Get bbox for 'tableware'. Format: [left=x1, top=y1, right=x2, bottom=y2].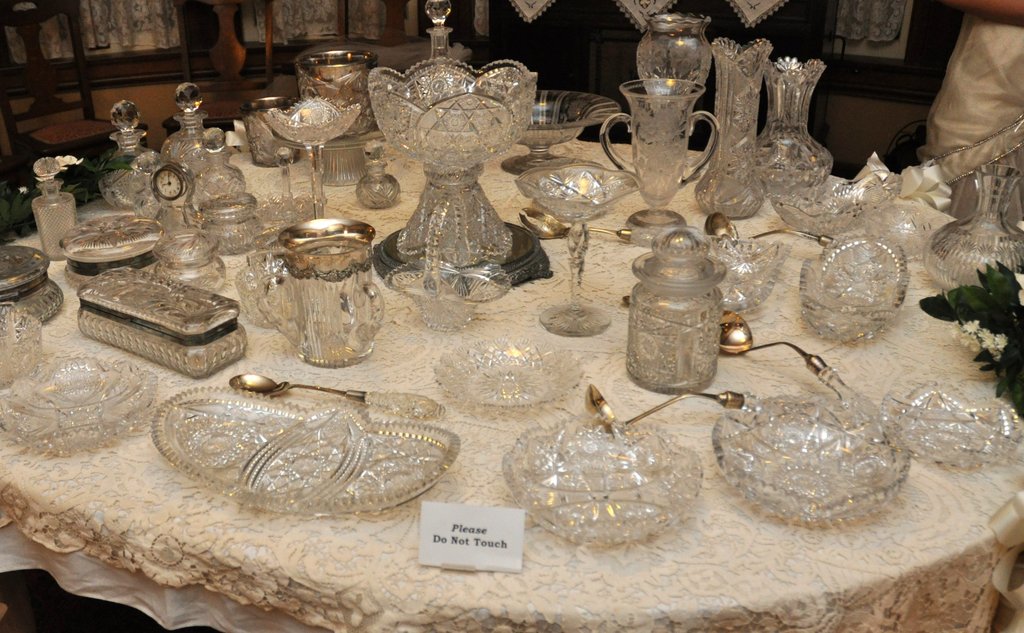
[left=502, top=89, right=620, bottom=174].
